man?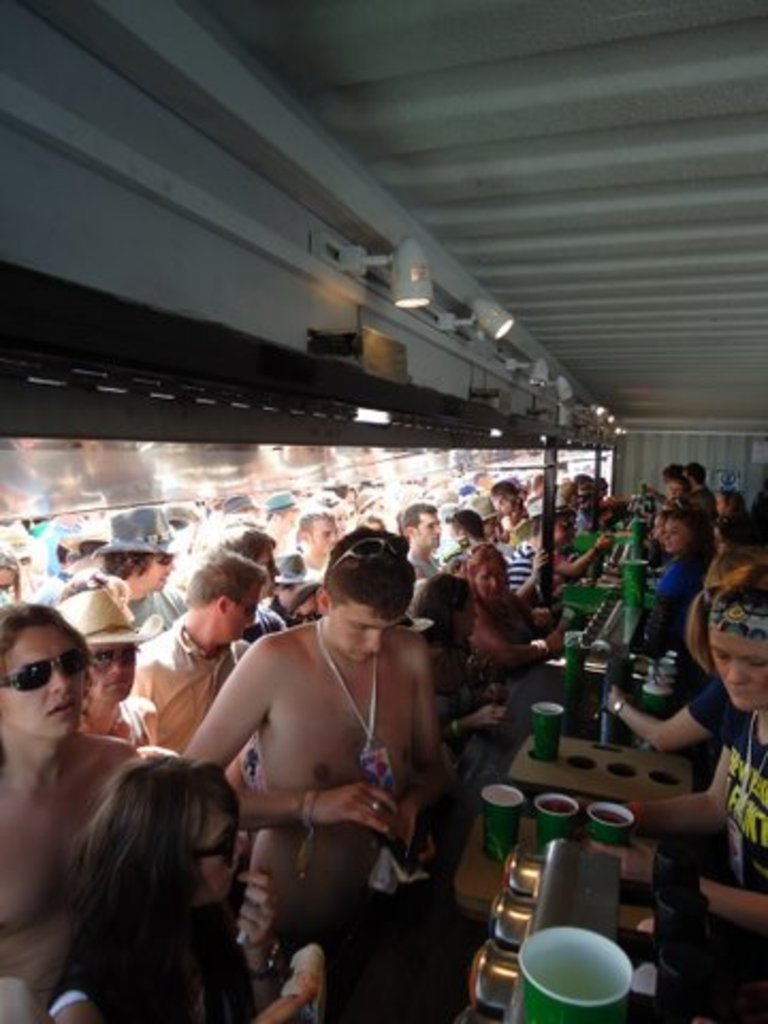
detection(177, 527, 459, 1005)
